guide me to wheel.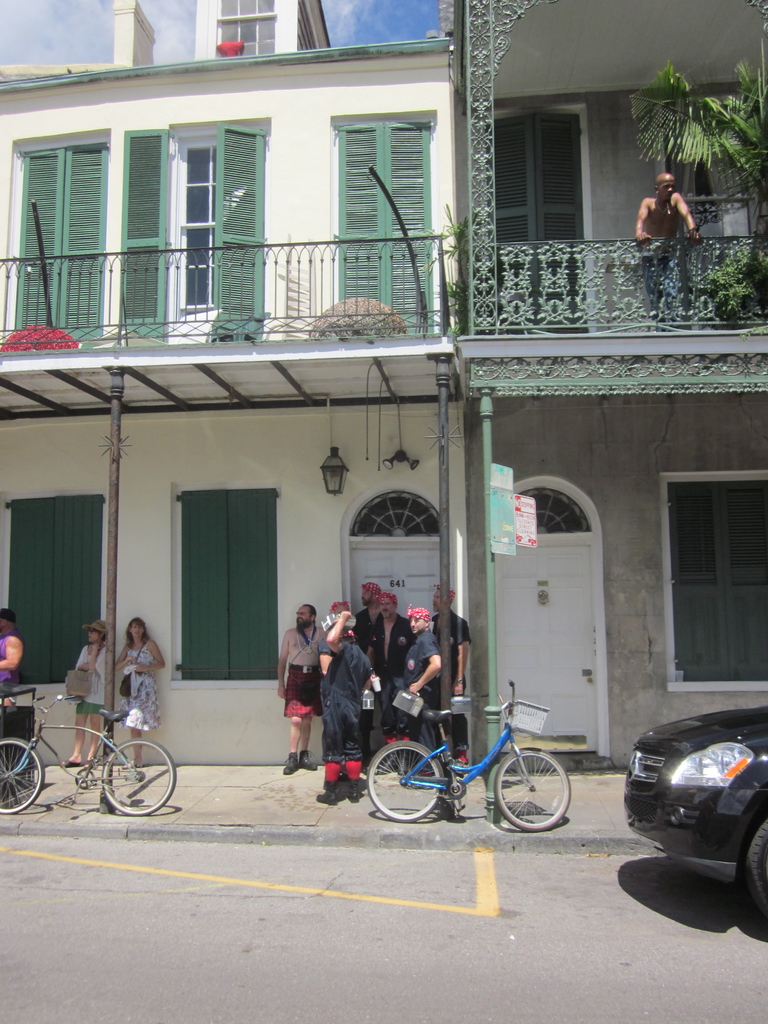
Guidance: <box>102,738,177,815</box>.
